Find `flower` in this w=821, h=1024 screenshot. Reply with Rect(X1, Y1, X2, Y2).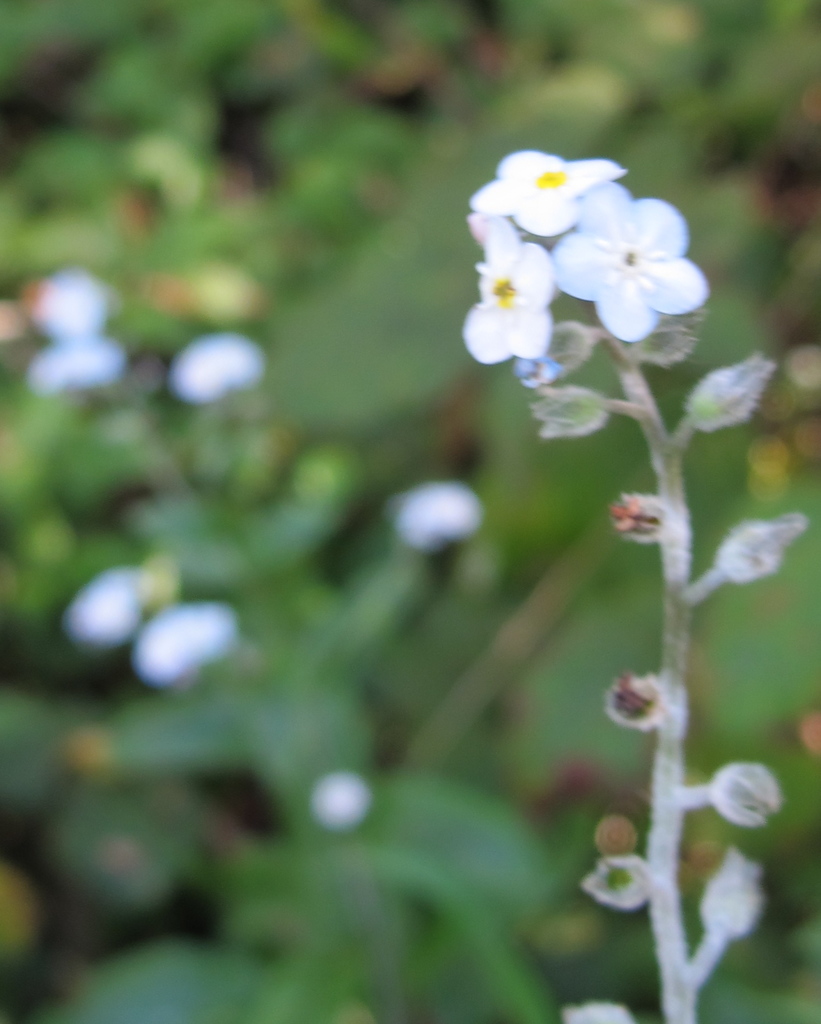
Rect(542, 181, 710, 337).
